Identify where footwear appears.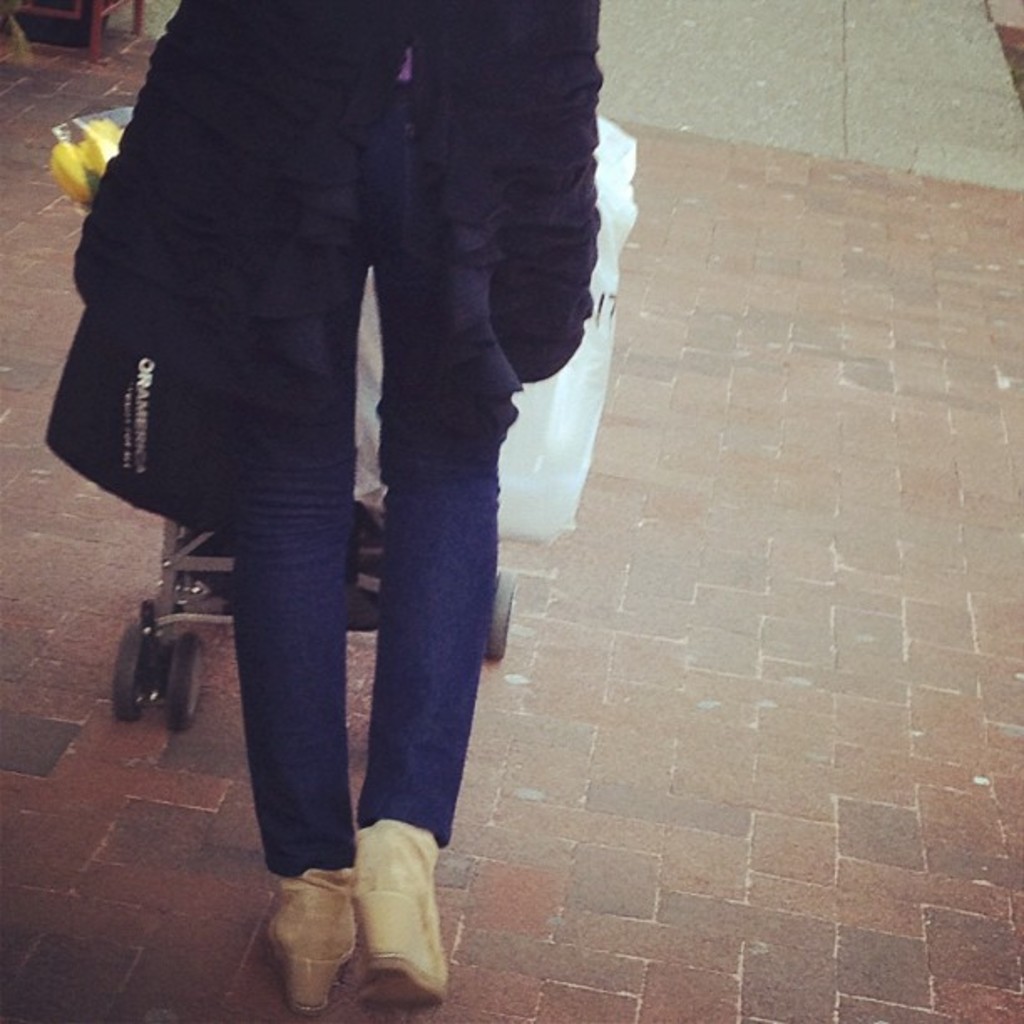
Appears at bbox(316, 840, 443, 1012).
